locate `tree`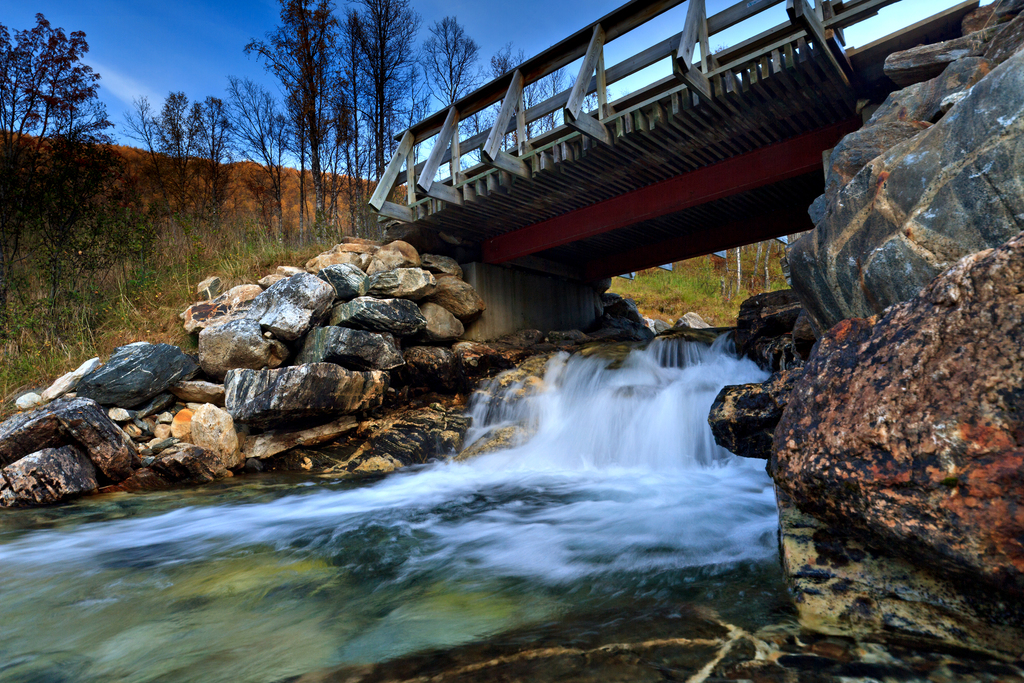
12,6,111,161
